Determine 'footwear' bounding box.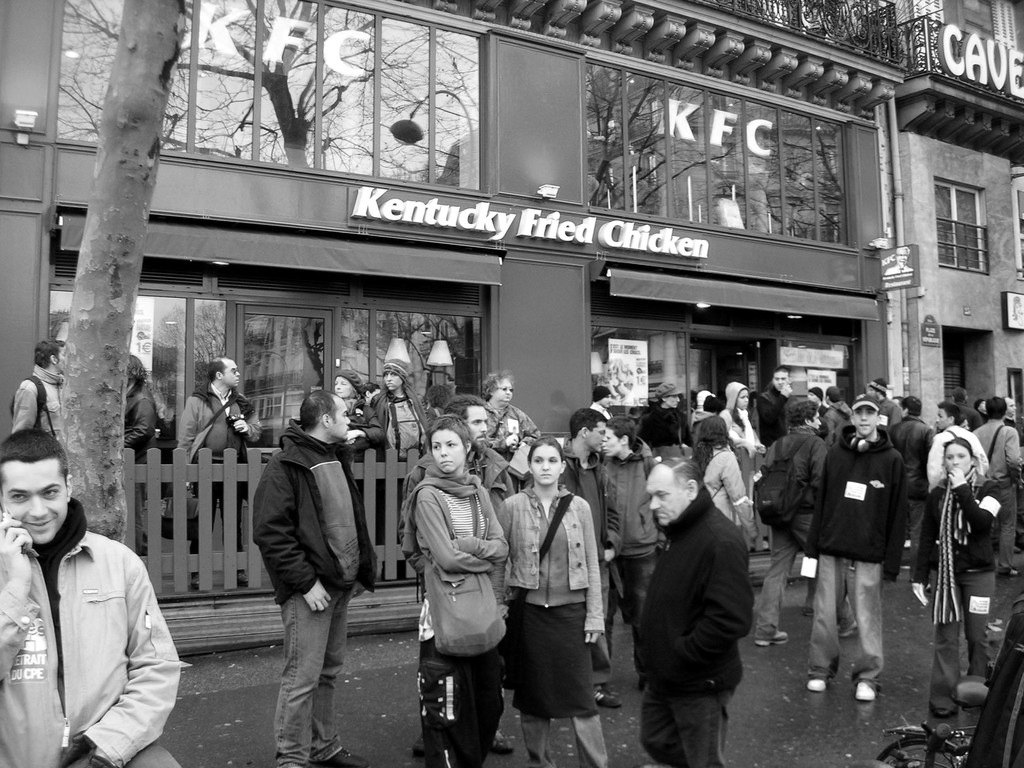
Determined: (804, 673, 824, 691).
